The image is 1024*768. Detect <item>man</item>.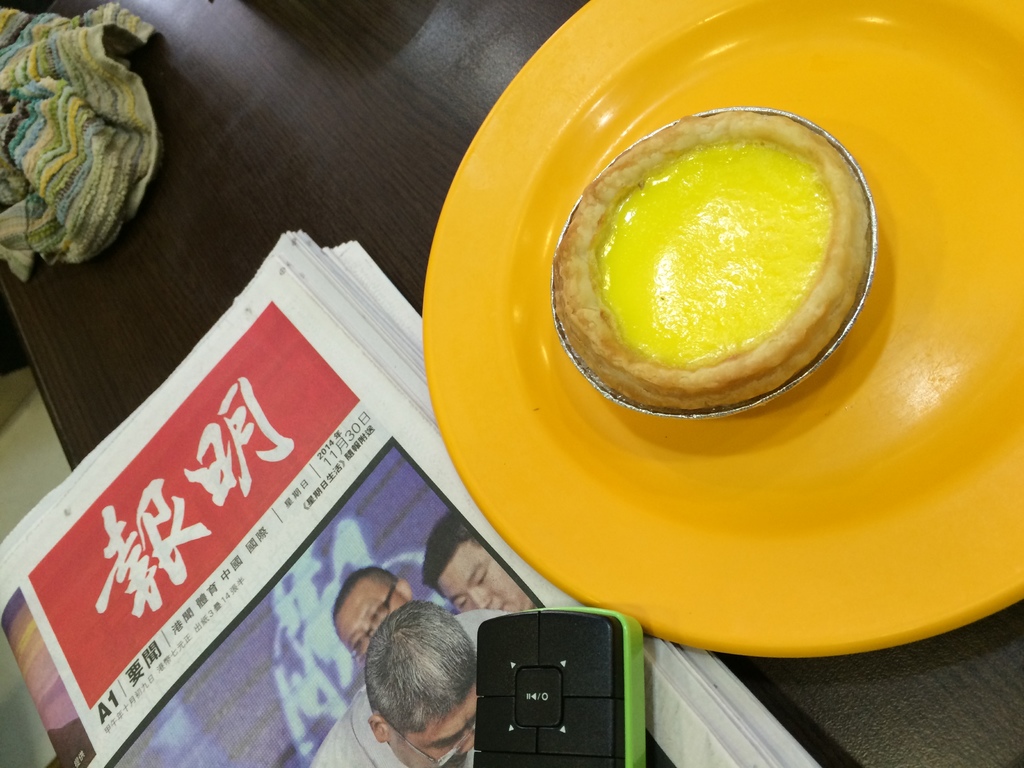
Detection: locate(310, 595, 508, 767).
